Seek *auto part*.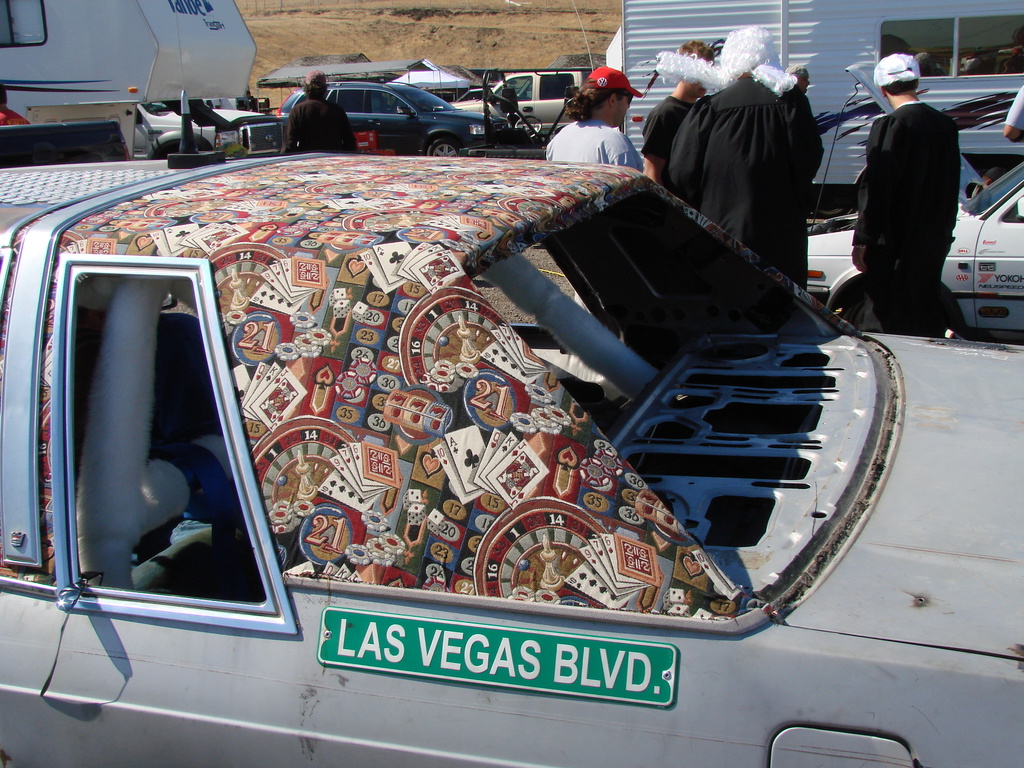
[850,285,900,333].
